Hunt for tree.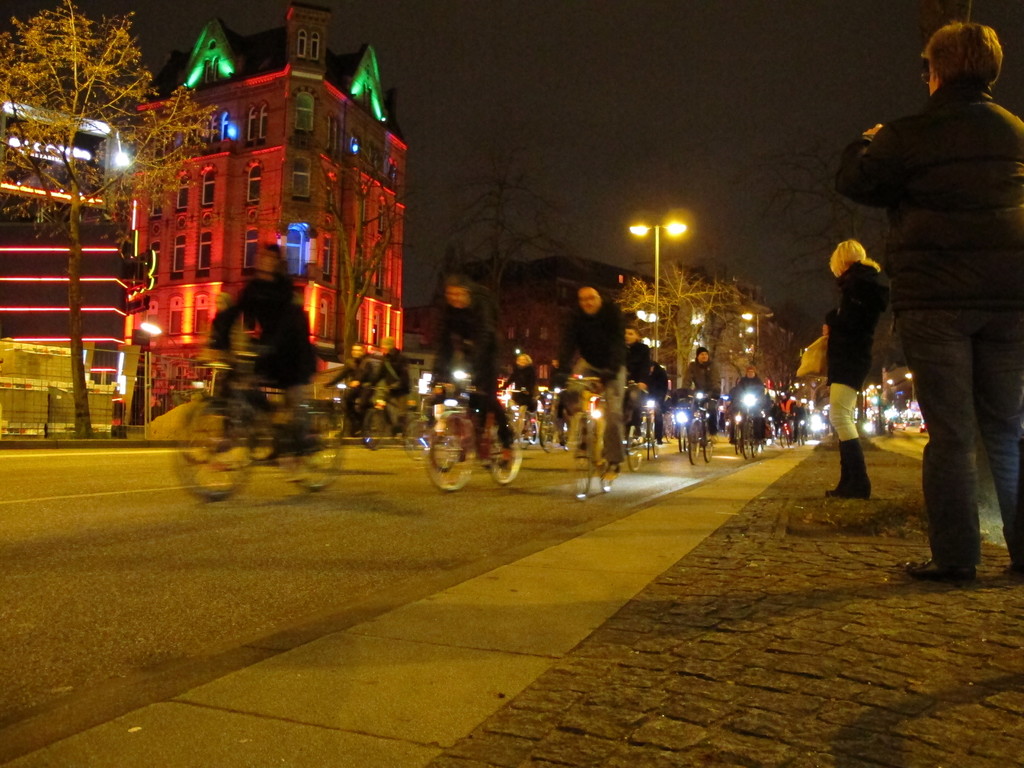
Hunted down at l=0, t=0, r=221, b=445.
